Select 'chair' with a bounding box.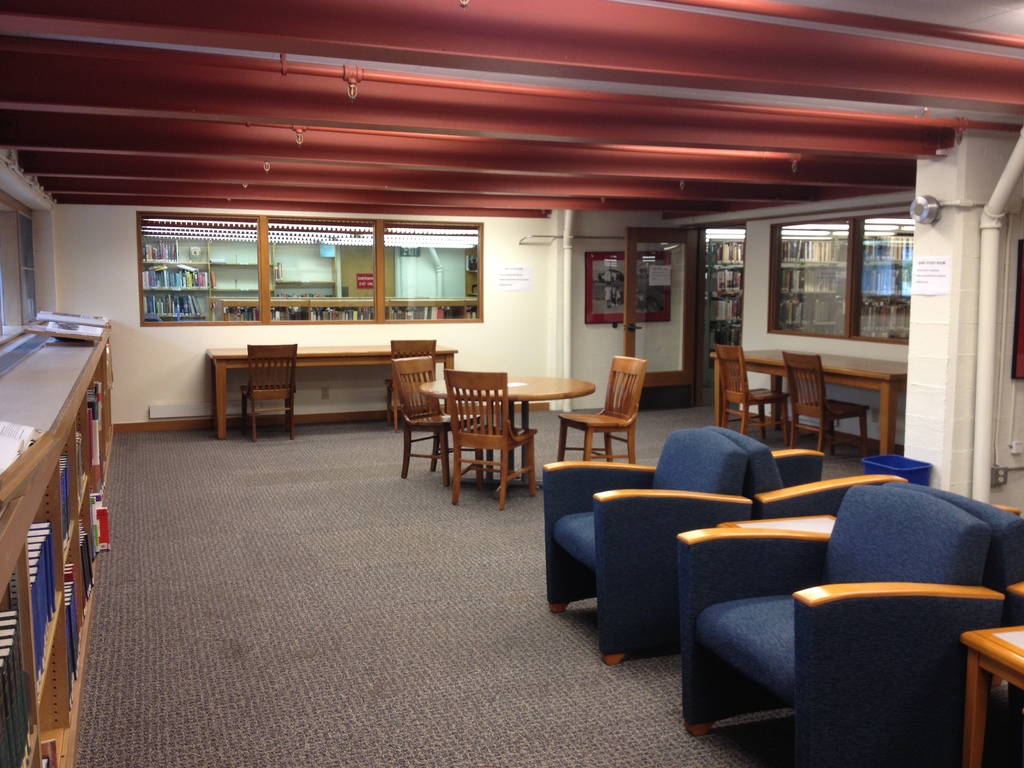
box(387, 355, 480, 476).
